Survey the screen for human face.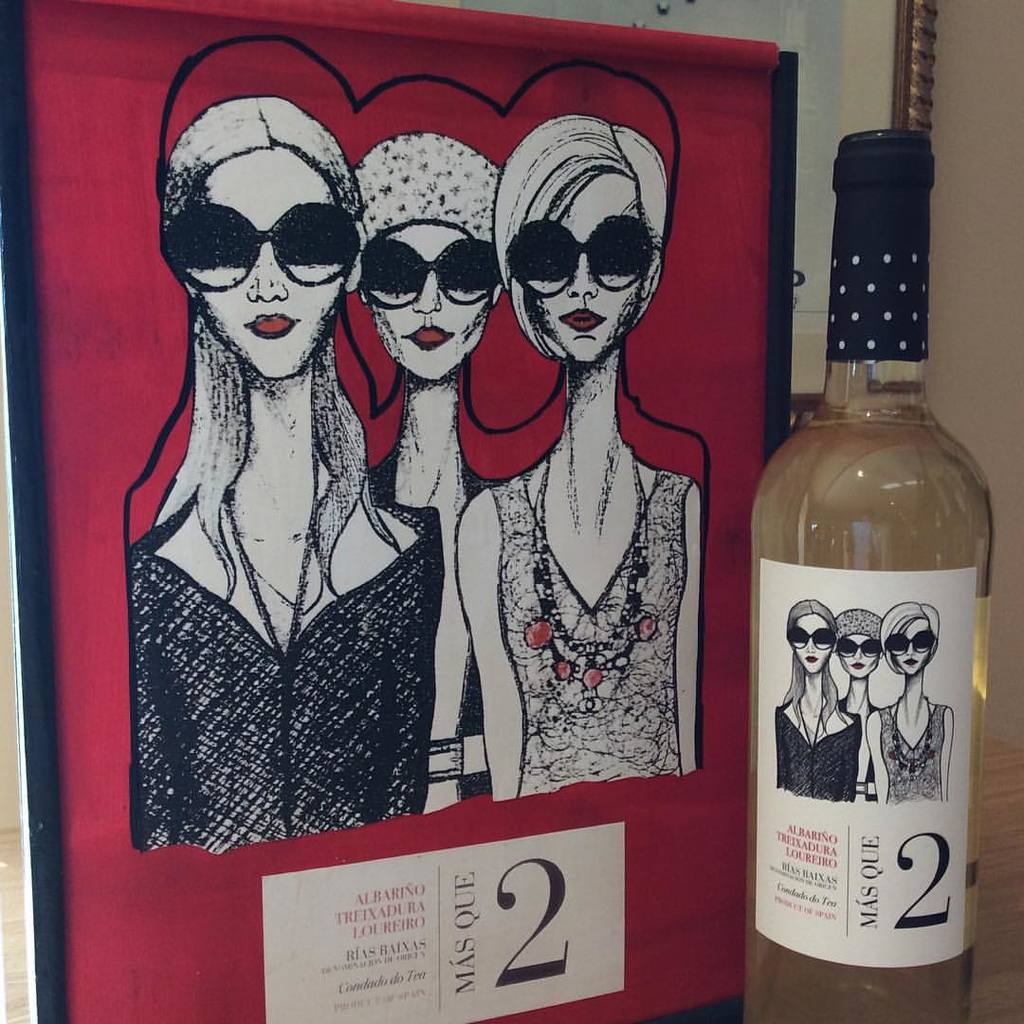
Survey found: [x1=342, y1=224, x2=505, y2=383].
